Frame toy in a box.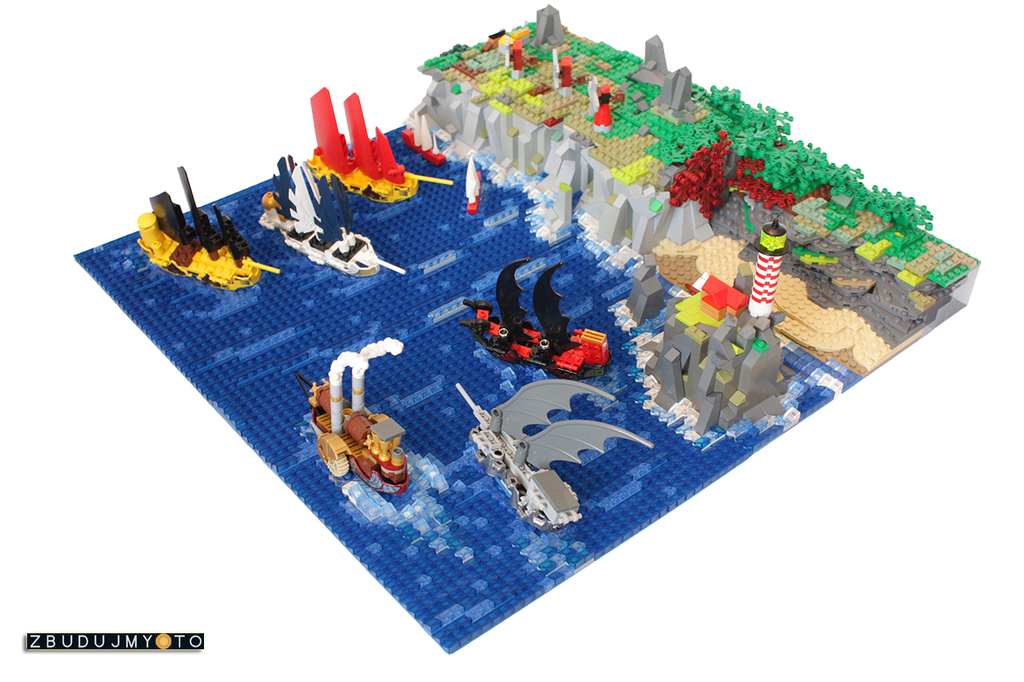
locate(450, 255, 607, 391).
